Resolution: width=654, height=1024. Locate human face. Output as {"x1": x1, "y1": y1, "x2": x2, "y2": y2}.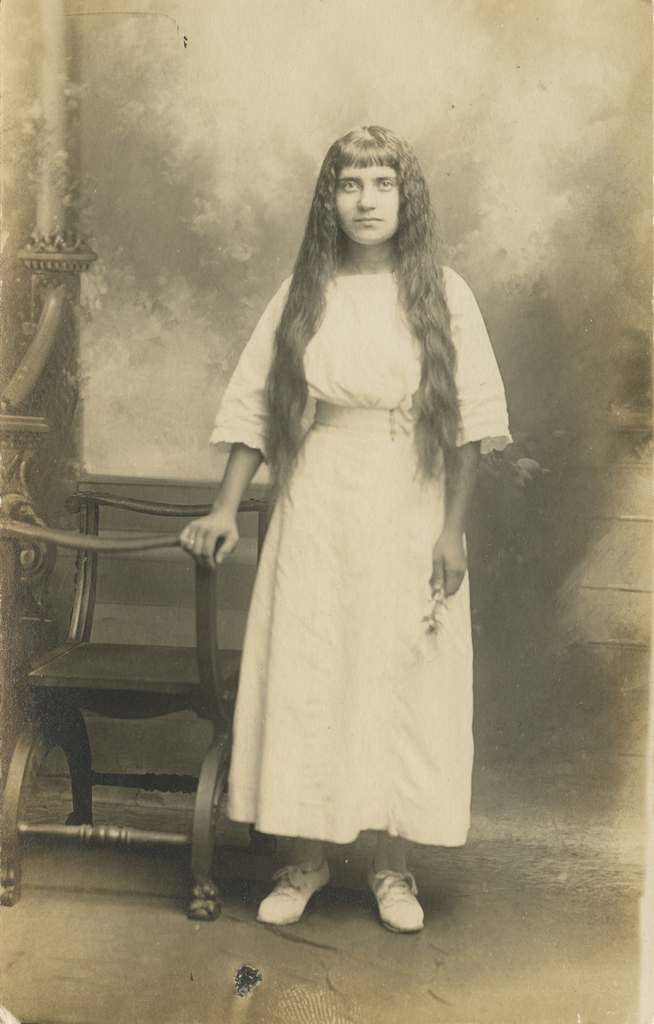
{"x1": 319, "y1": 137, "x2": 425, "y2": 237}.
